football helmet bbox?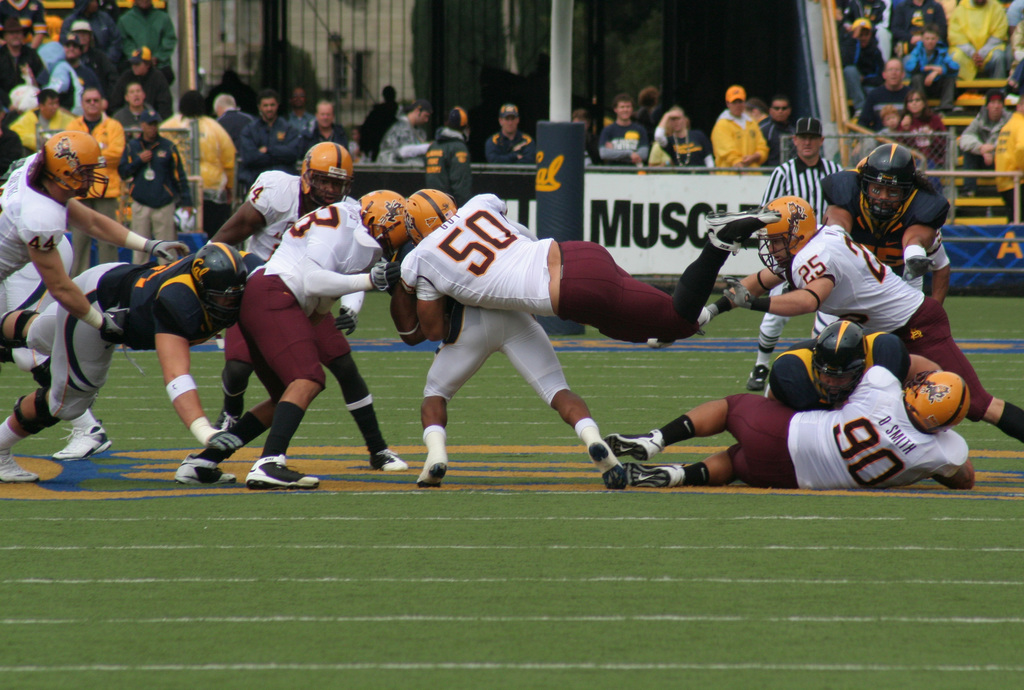
<region>895, 375, 975, 439</region>
